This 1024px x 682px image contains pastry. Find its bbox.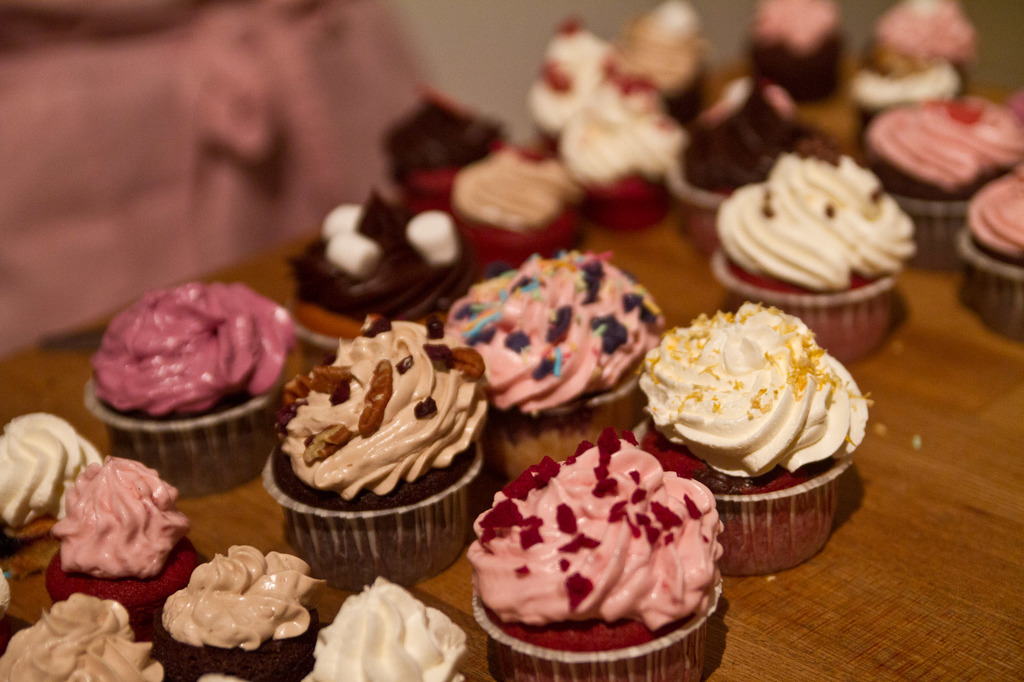
region(960, 163, 1023, 351).
